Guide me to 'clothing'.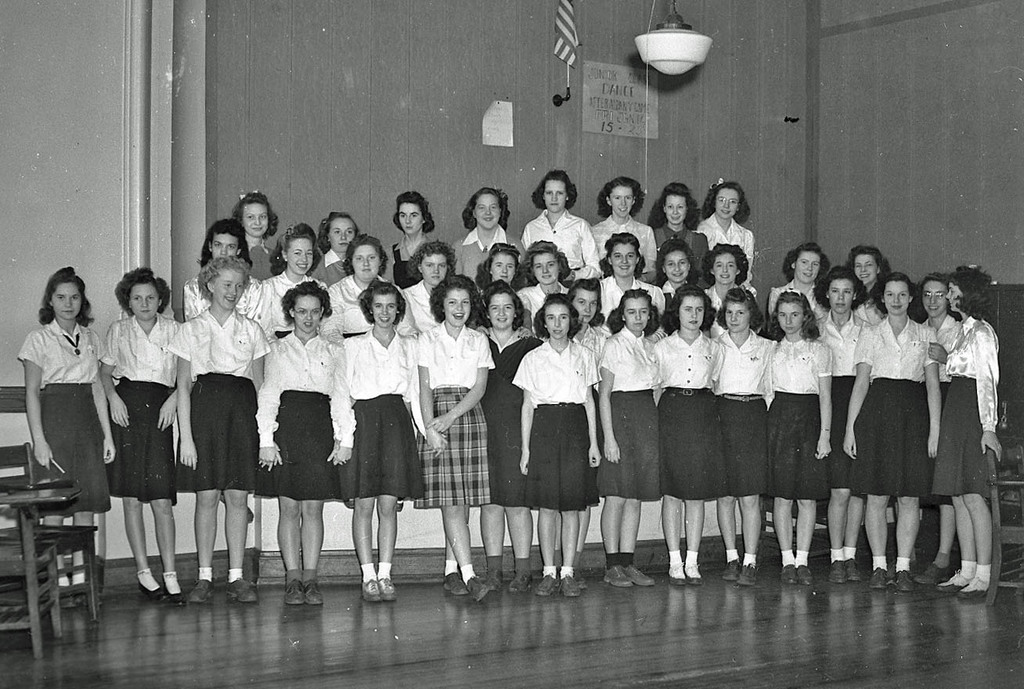
Guidance: 603,323,666,512.
